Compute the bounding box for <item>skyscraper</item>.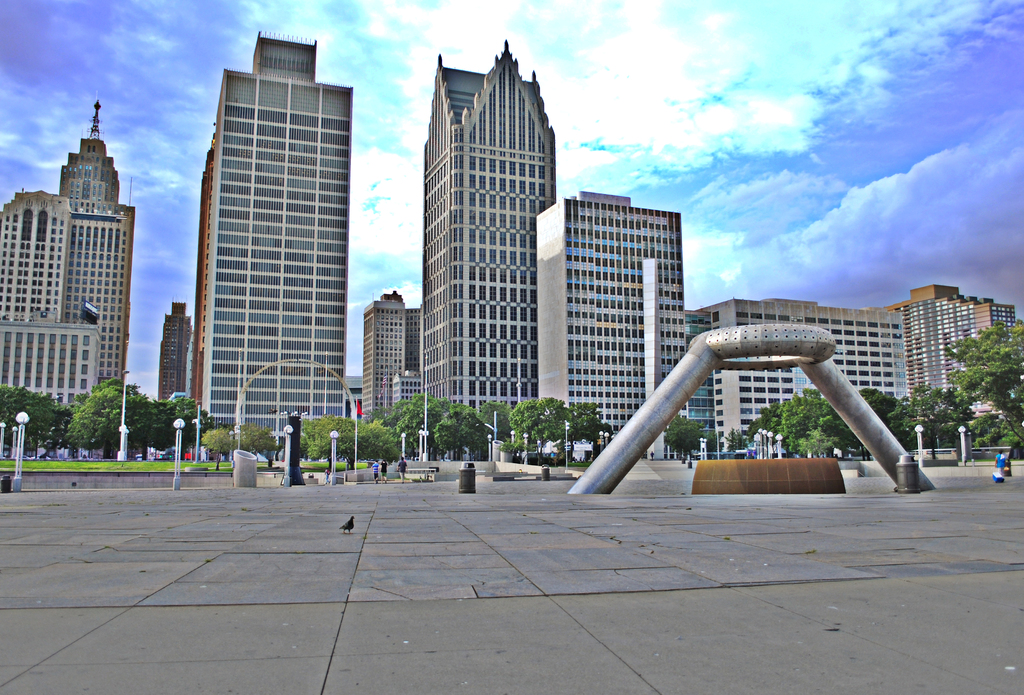
box(534, 200, 707, 459).
